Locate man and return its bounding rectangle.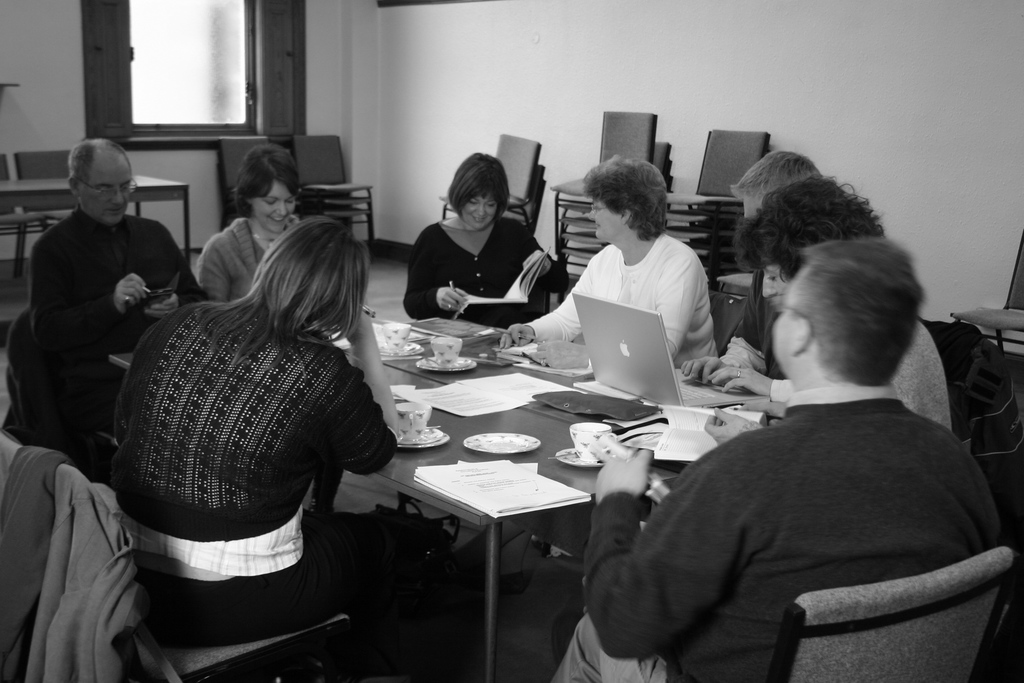
pyautogui.locateOnScreen(729, 177, 950, 440).
